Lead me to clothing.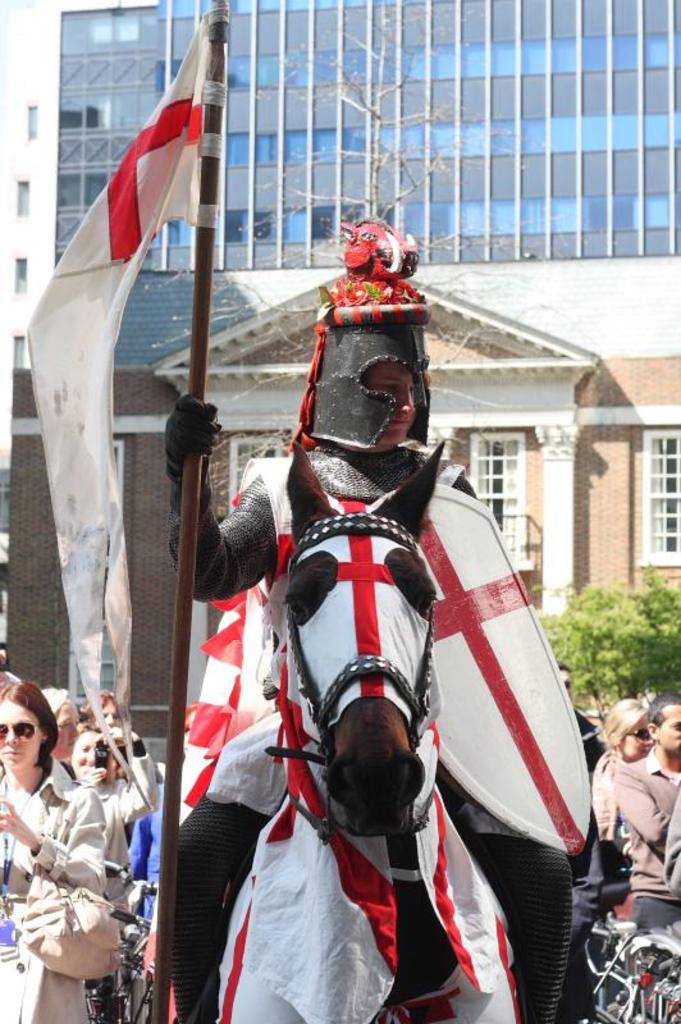
Lead to bbox=(0, 748, 101, 1023).
